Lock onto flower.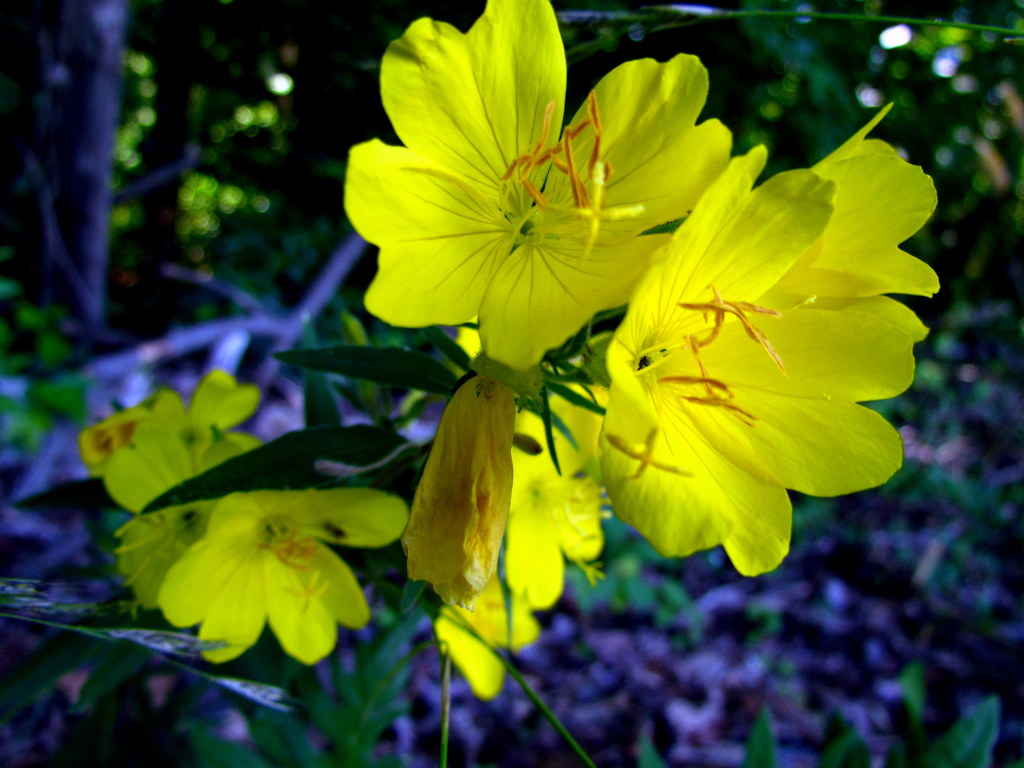
Locked: x1=337, y1=0, x2=734, y2=398.
